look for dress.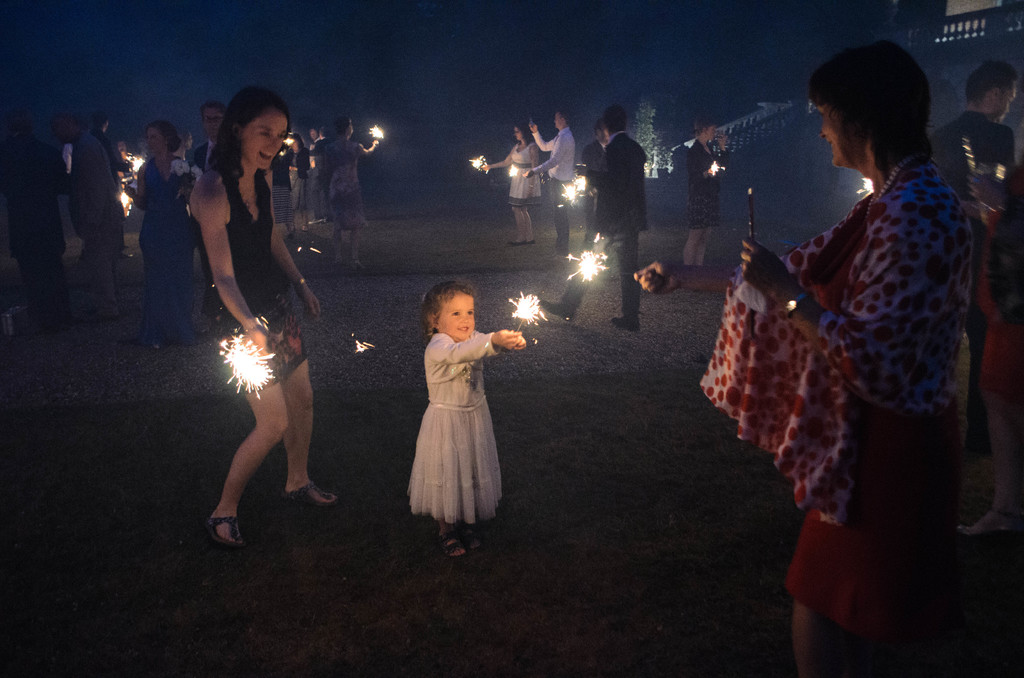
Found: [405, 367, 508, 528].
